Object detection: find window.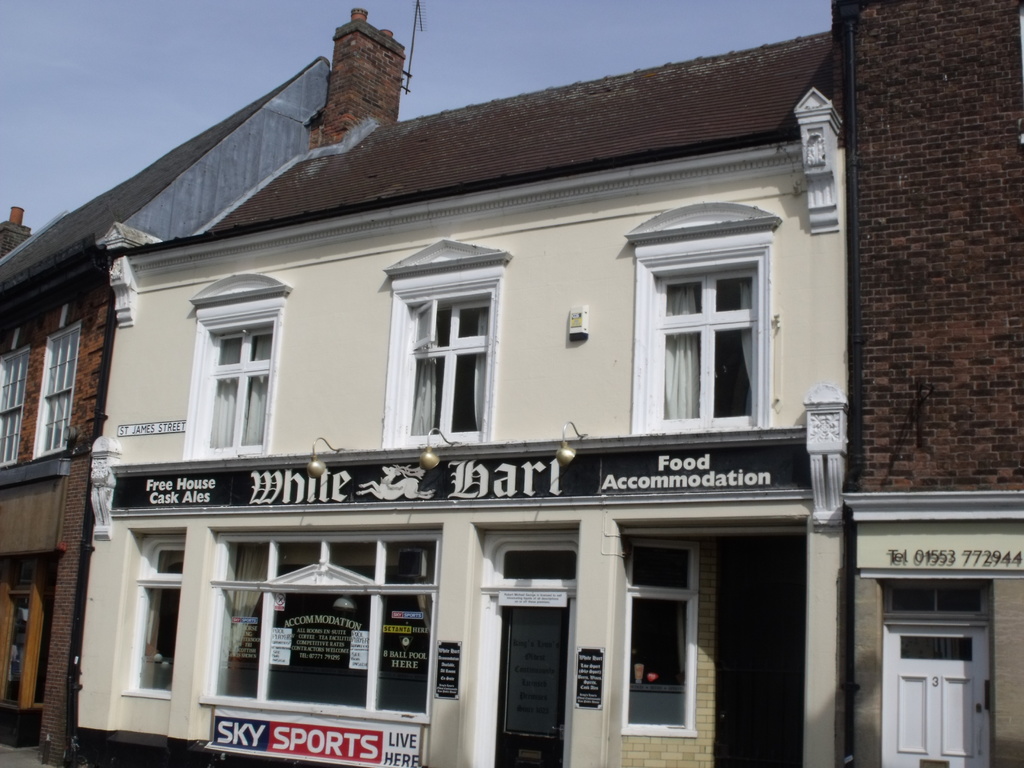
x1=172, y1=276, x2=281, y2=460.
